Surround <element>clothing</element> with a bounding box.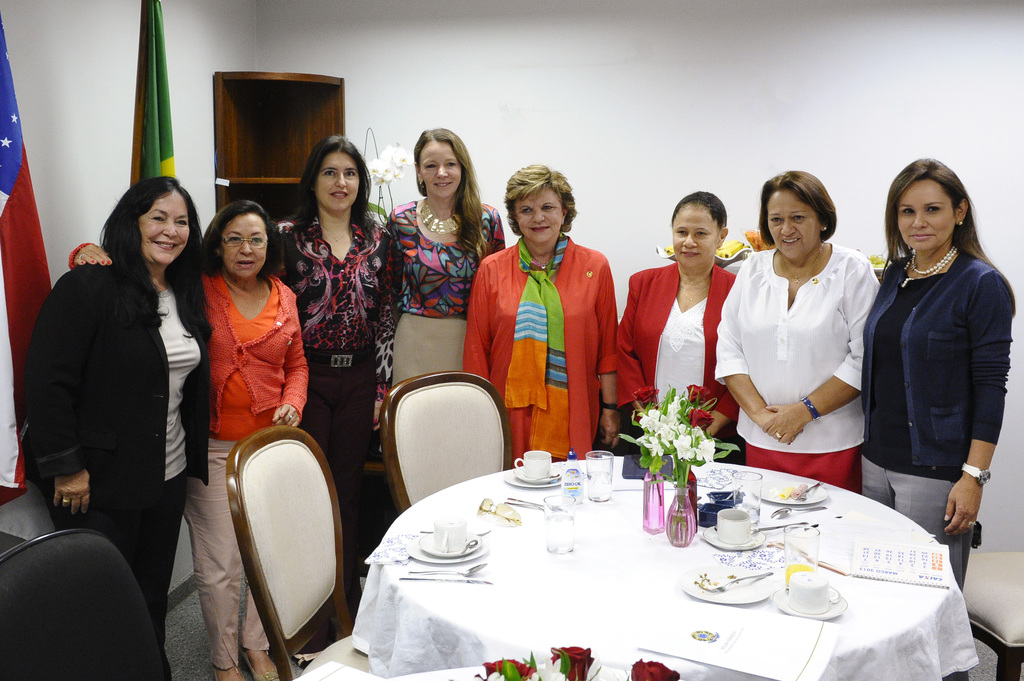
box=[271, 211, 383, 627].
